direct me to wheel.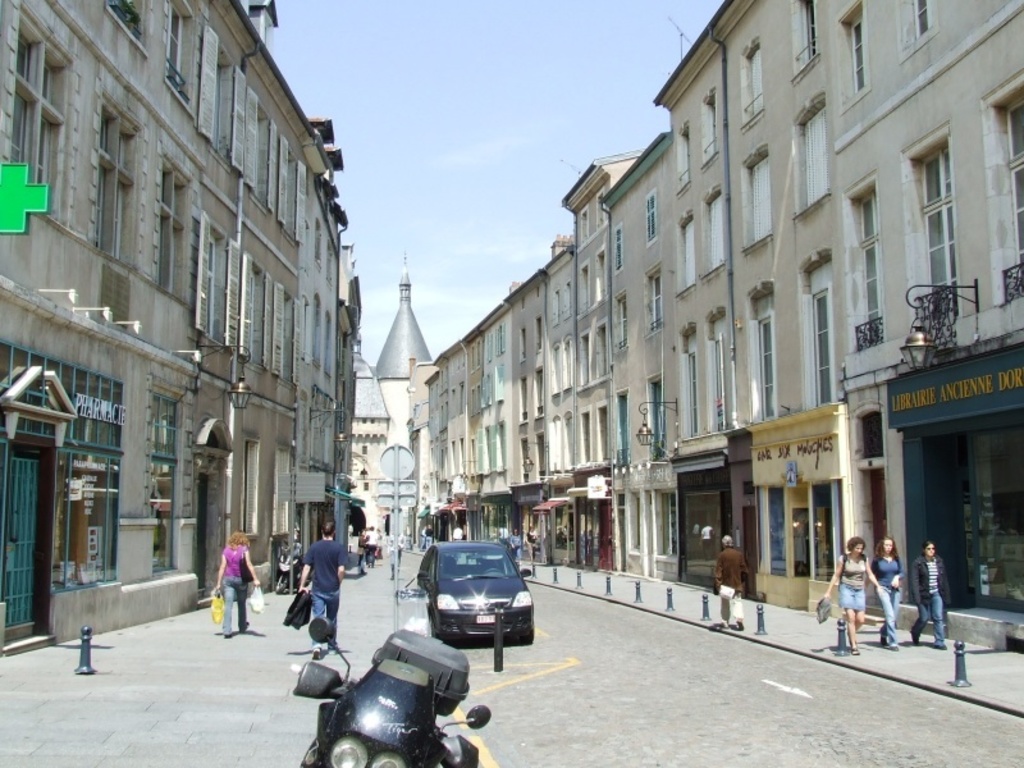
Direction: pyautogui.locateOnScreen(422, 618, 452, 643).
